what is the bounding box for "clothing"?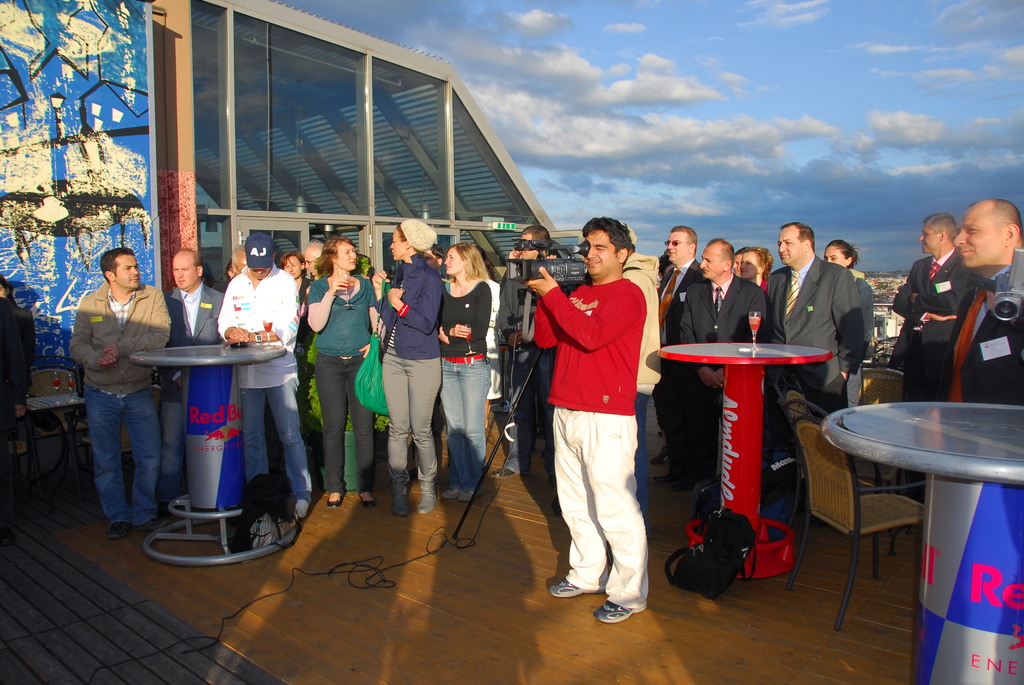
BBox(441, 282, 488, 359).
